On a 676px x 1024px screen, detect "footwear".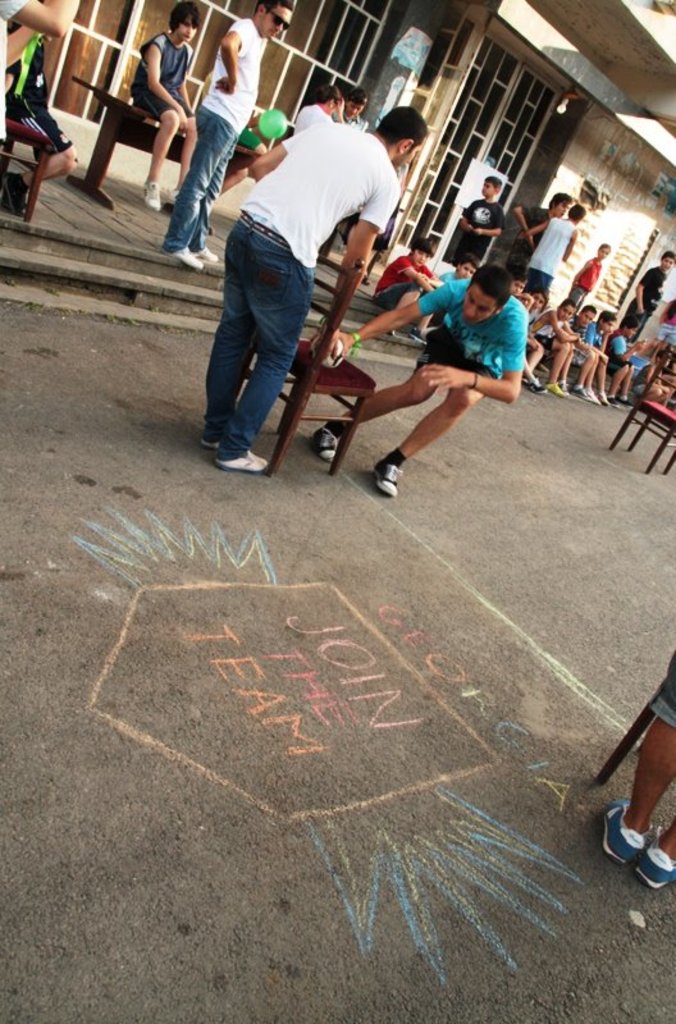
(161, 246, 201, 269).
